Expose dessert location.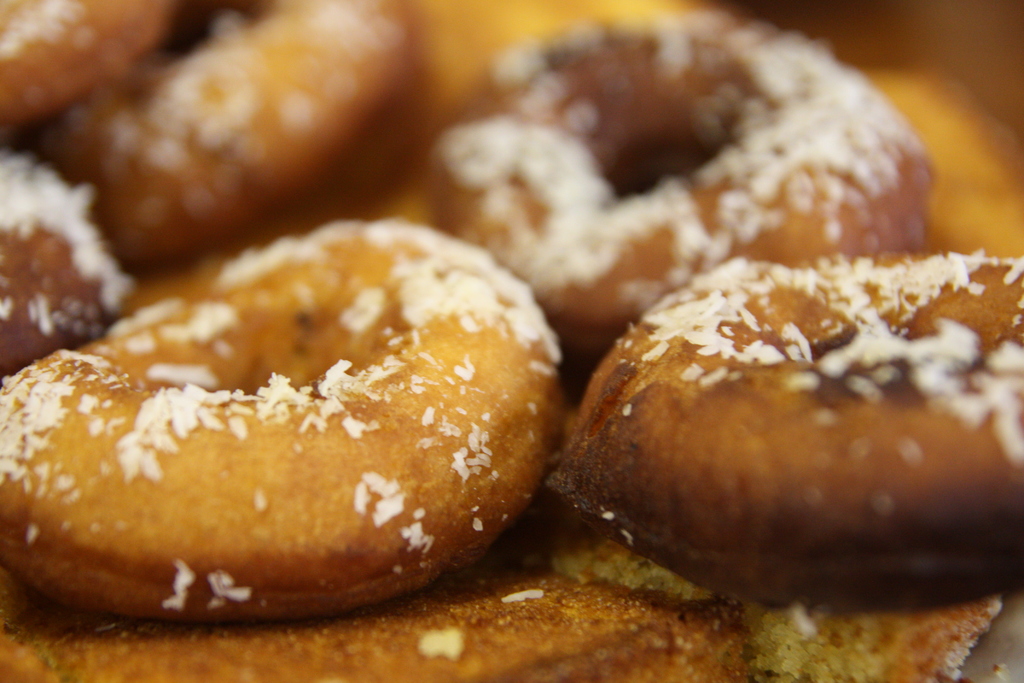
Exposed at {"x1": 0, "y1": 0, "x2": 171, "y2": 138}.
